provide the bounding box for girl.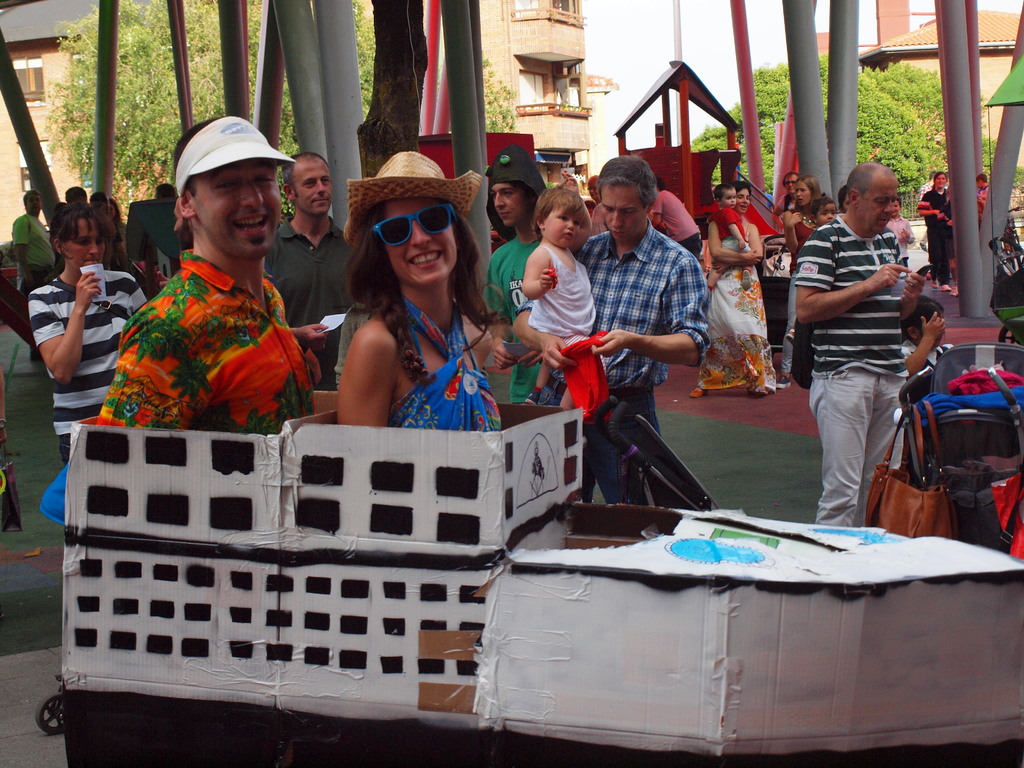
crop(333, 151, 503, 436).
